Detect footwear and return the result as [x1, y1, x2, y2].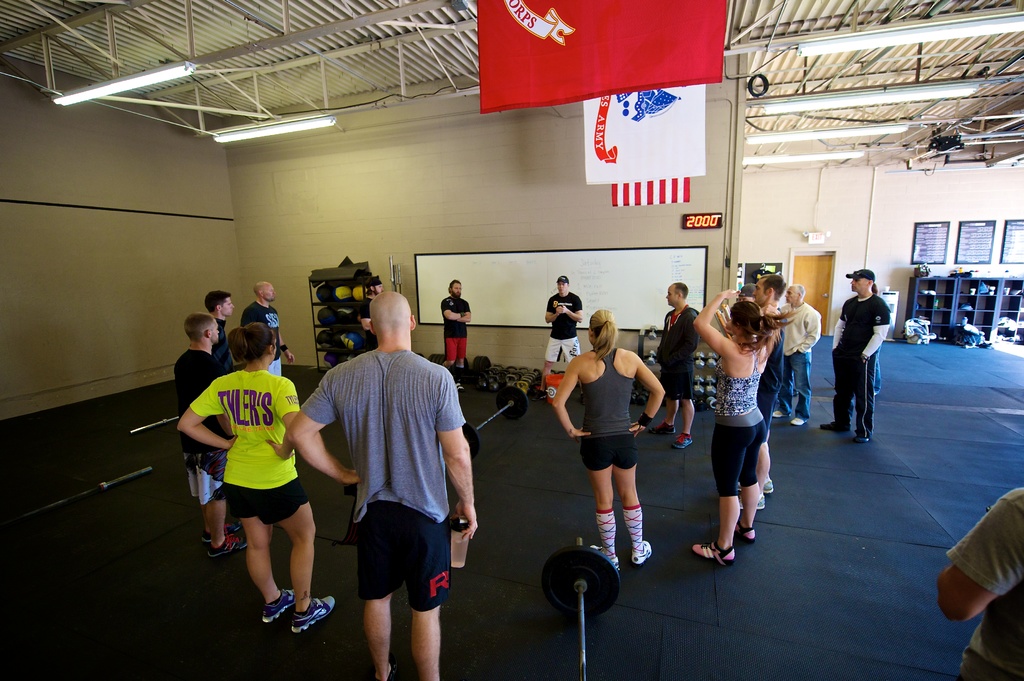
[673, 431, 696, 450].
